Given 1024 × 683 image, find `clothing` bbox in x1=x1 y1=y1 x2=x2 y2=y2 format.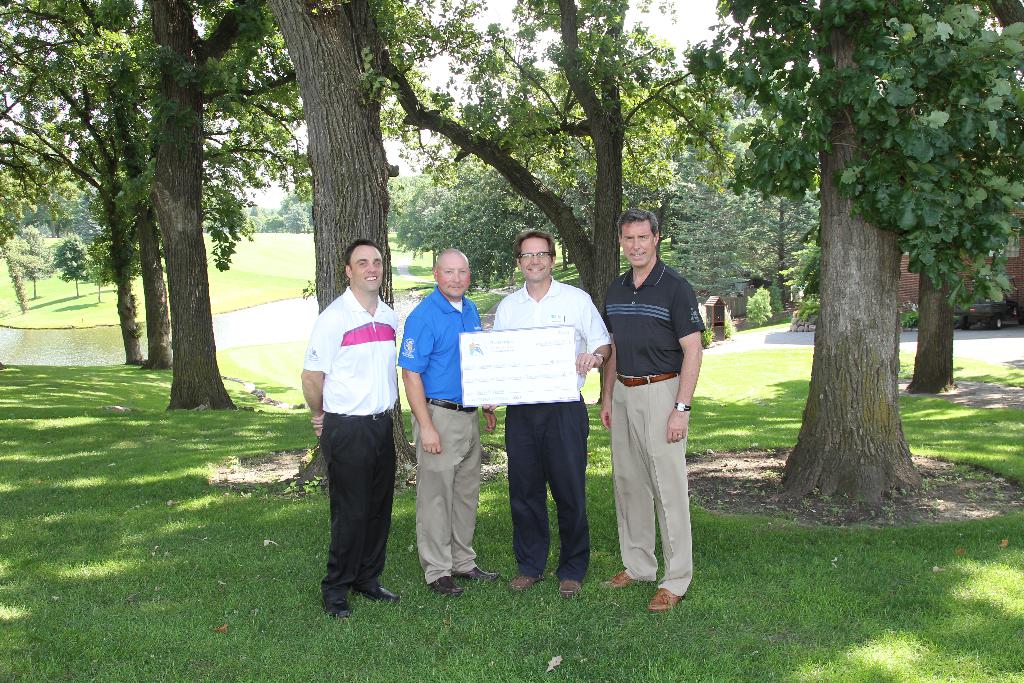
x1=388 y1=276 x2=484 y2=581.
